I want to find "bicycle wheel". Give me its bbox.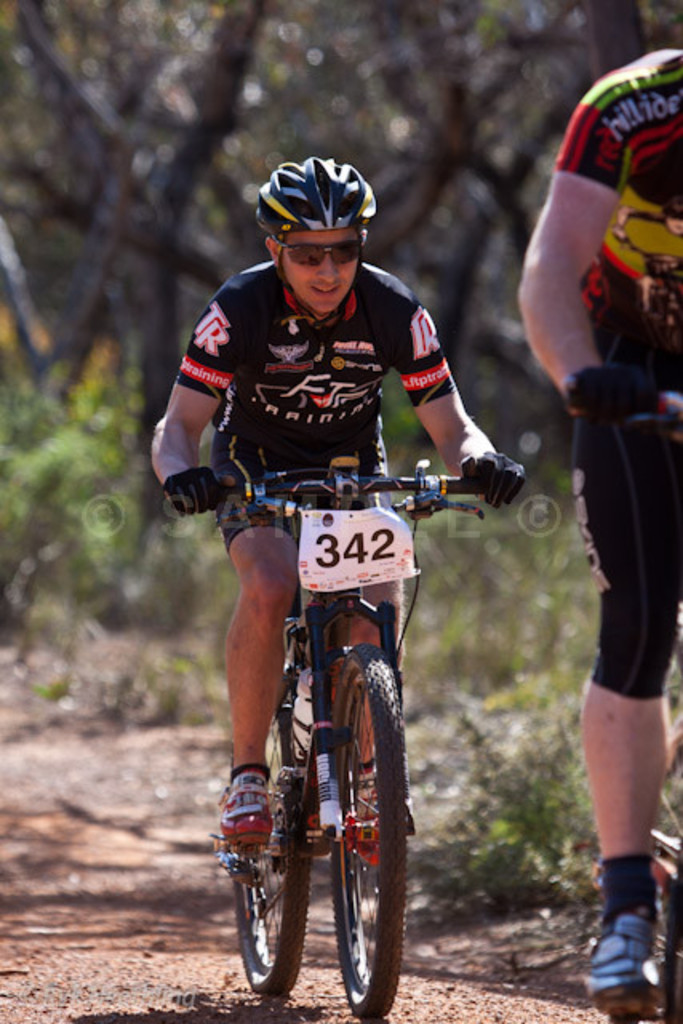
pyautogui.locateOnScreen(328, 643, 411, 1022).
